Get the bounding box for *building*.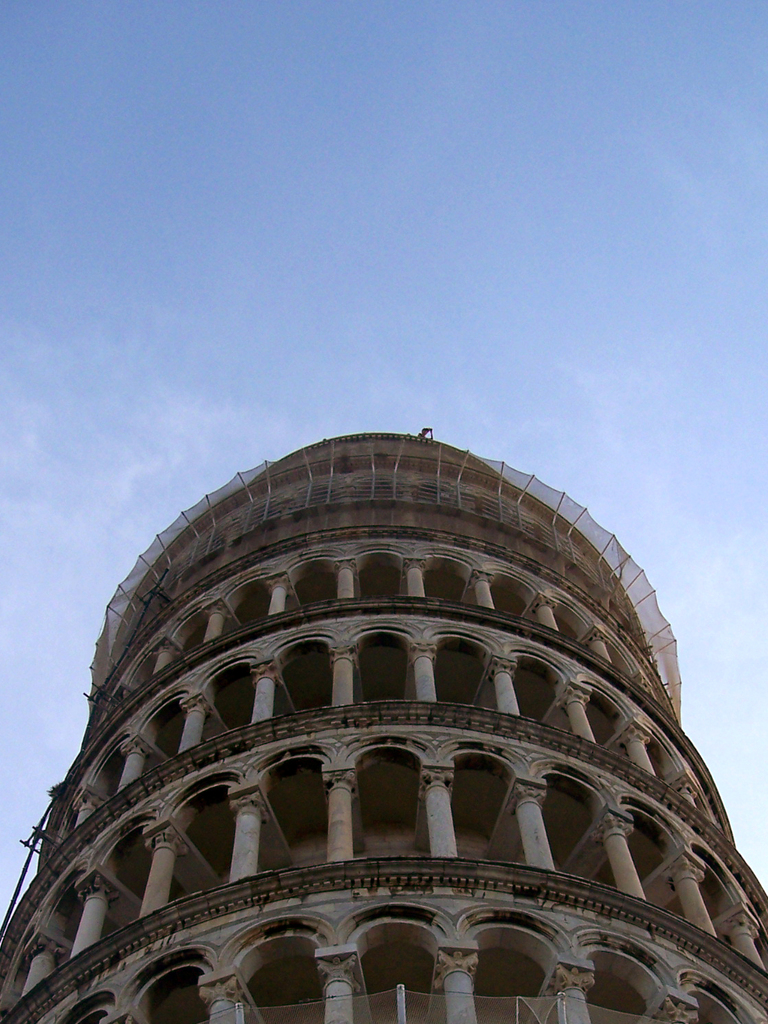
detection(0, 425, 767, 1023).
